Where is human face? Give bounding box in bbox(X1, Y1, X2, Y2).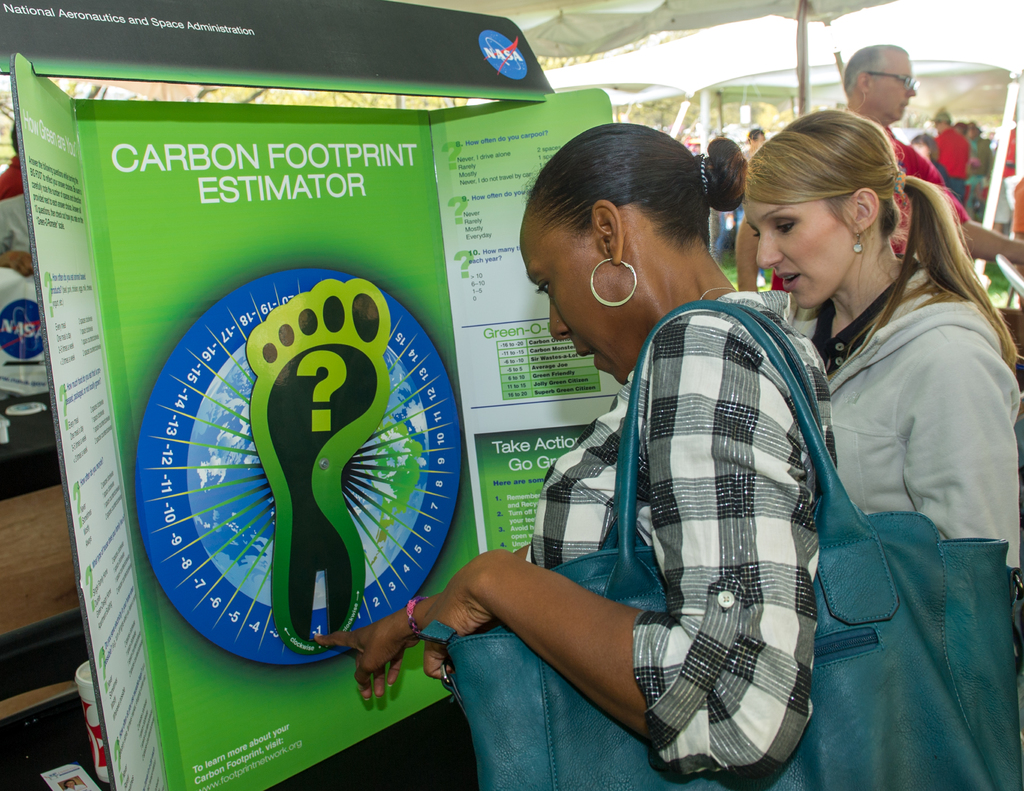
bbox(756, 132, 765, 147).
